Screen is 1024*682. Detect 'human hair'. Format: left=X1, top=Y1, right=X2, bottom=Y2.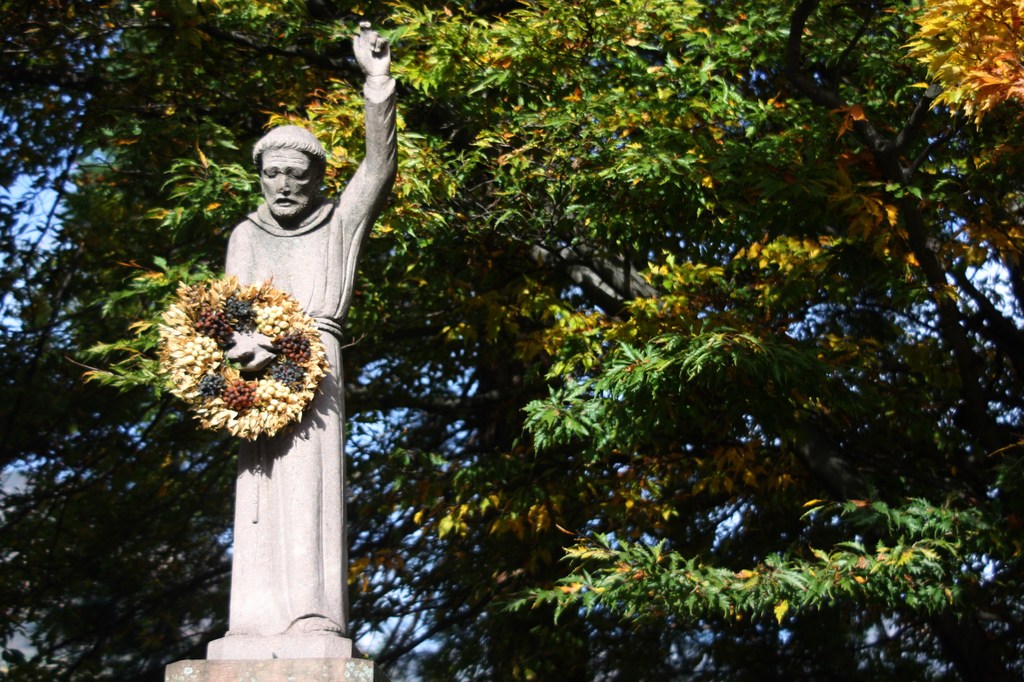
left=250, top=124, right=325, bottom=192.
